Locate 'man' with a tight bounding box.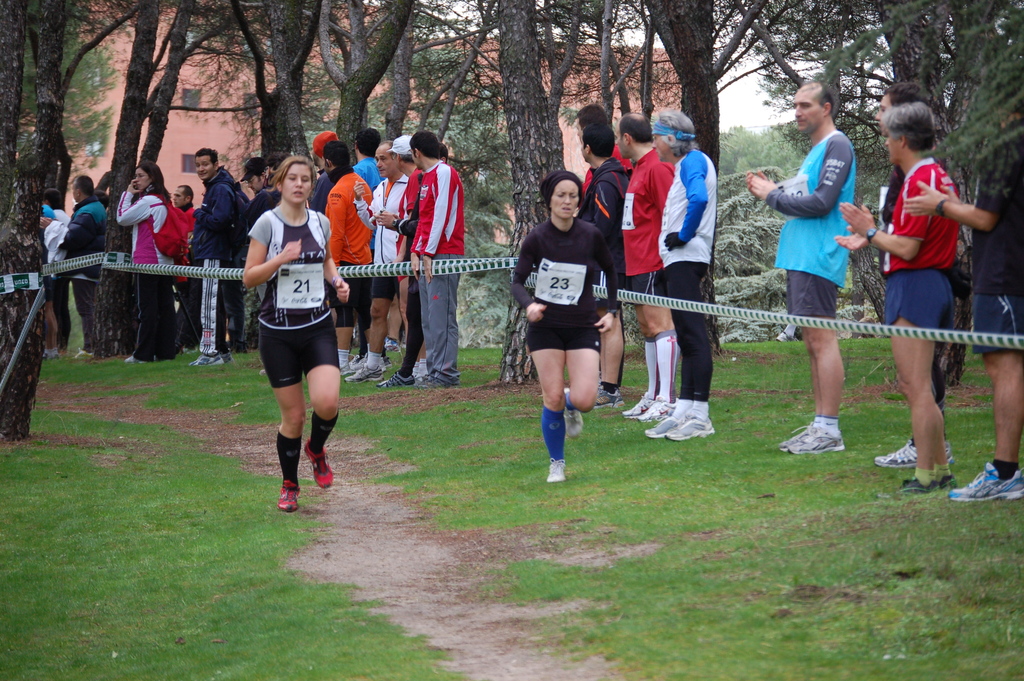
<bbox>902, 85, 1023, 512</bbox>.
